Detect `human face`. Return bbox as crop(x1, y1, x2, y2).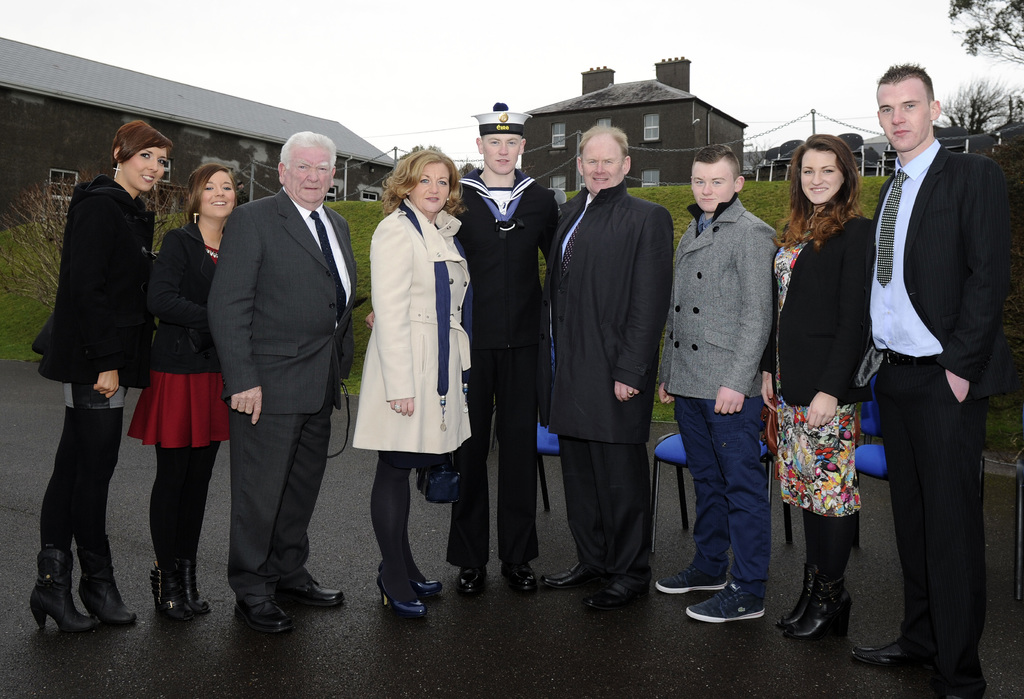
crop(481, 133, 522, 176).
